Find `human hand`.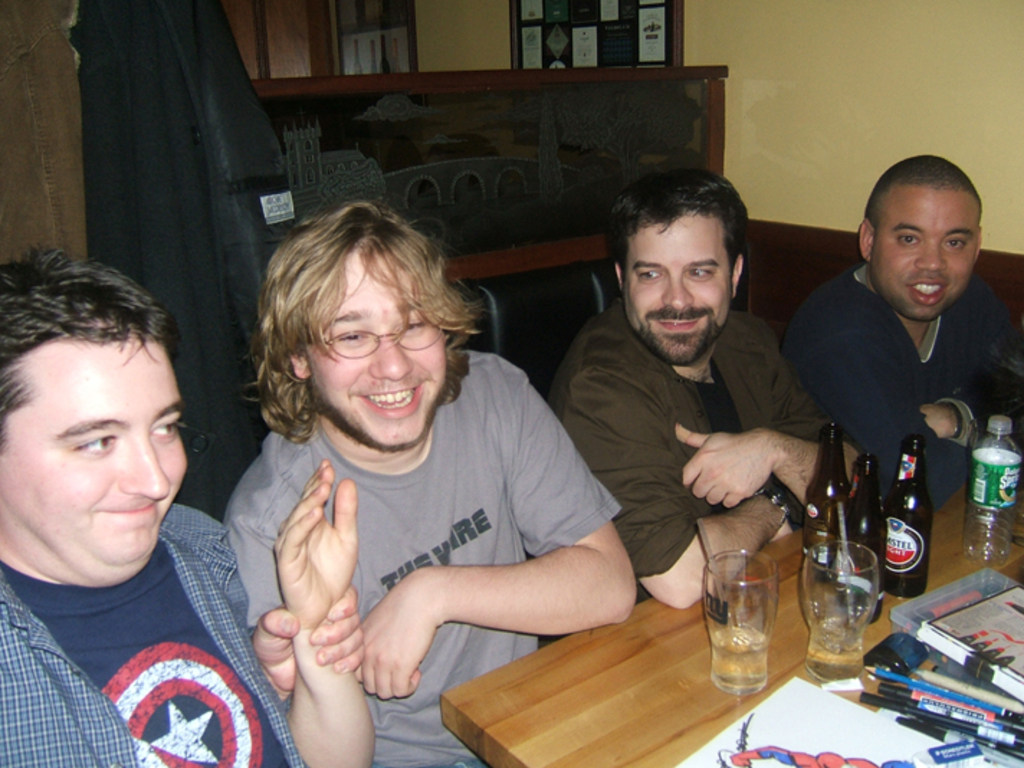
(x1=252, y1=582, x2=367, y2=703).
